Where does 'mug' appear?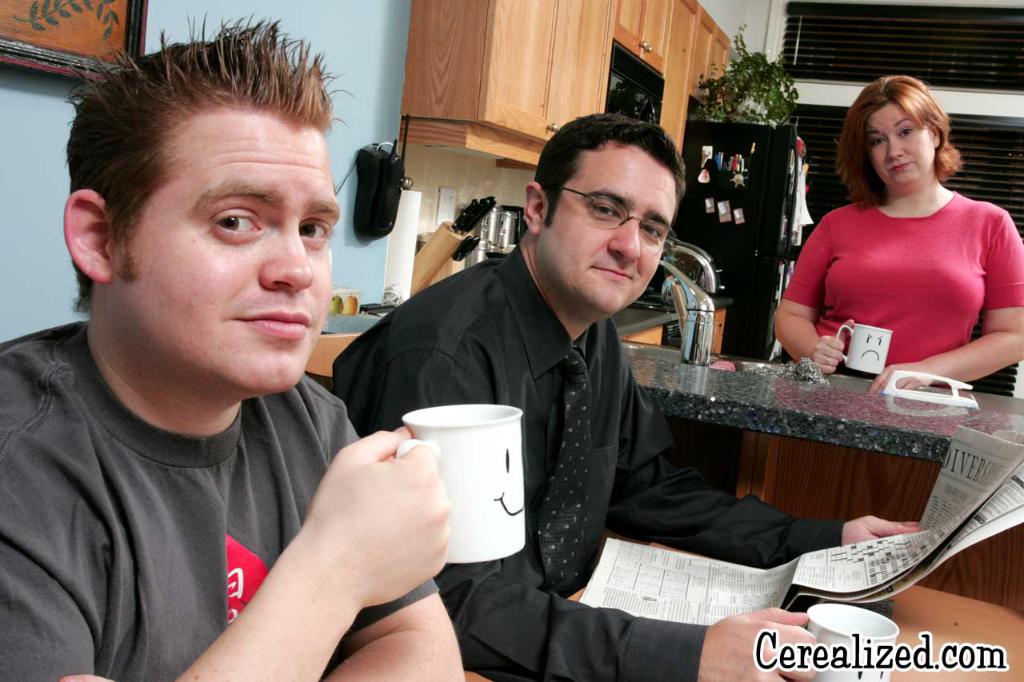
Appears at region(835, 325, 890, 371).
